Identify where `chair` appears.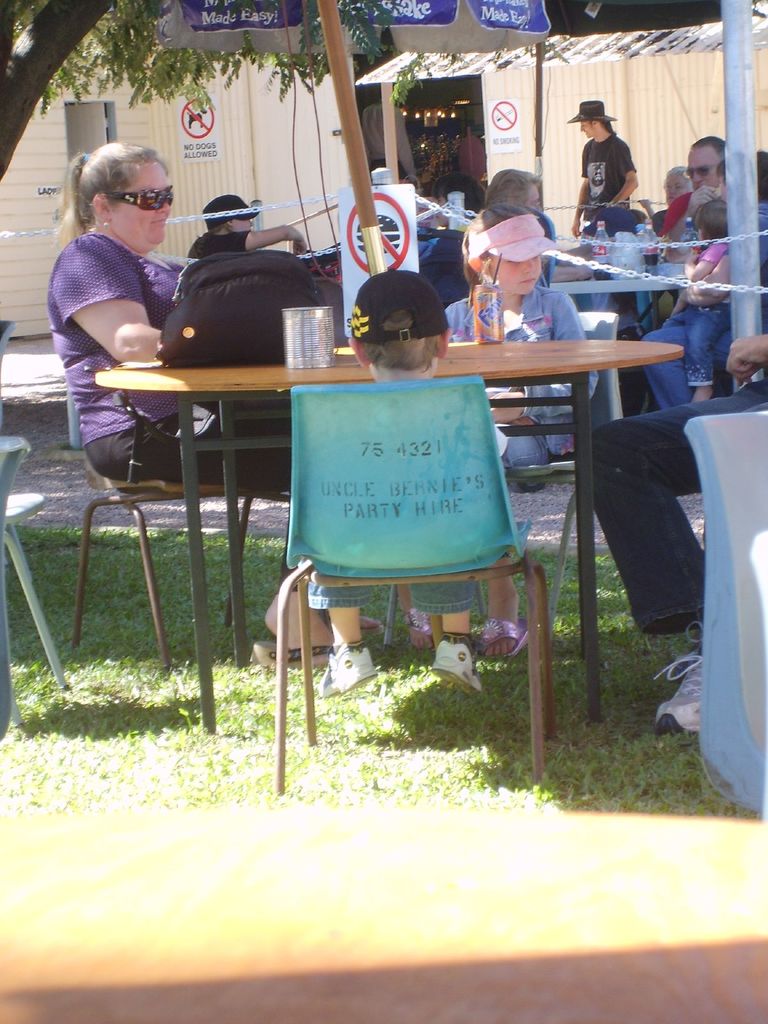
Appears at locate(244, 362, 549, 800).
